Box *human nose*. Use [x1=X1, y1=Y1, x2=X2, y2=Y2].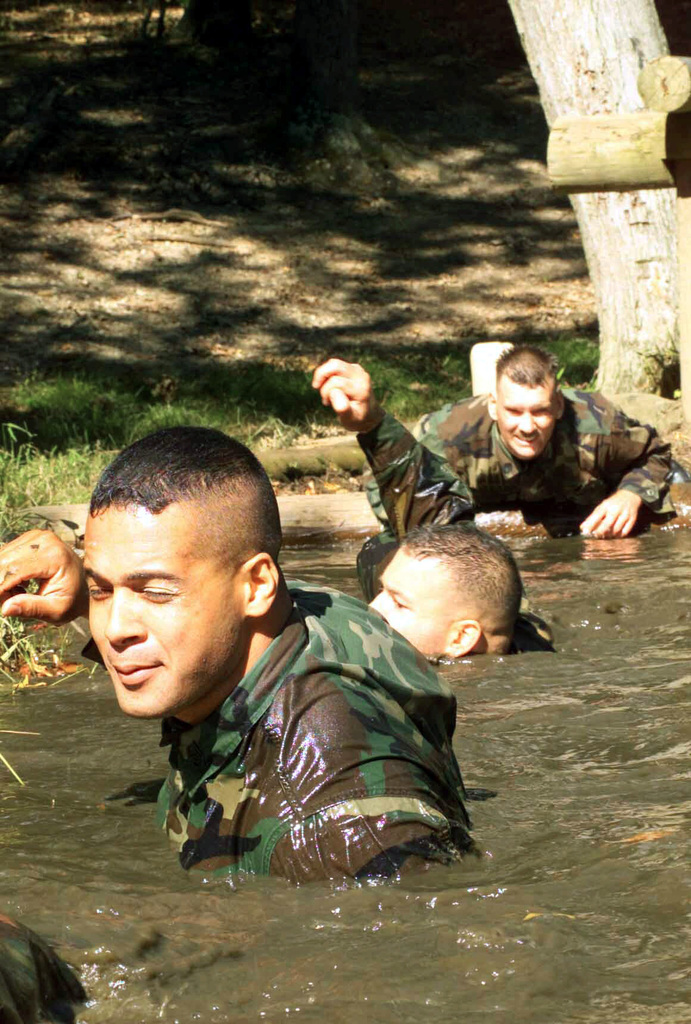
[x1=519, y1=414, x2=535, y2=435].
